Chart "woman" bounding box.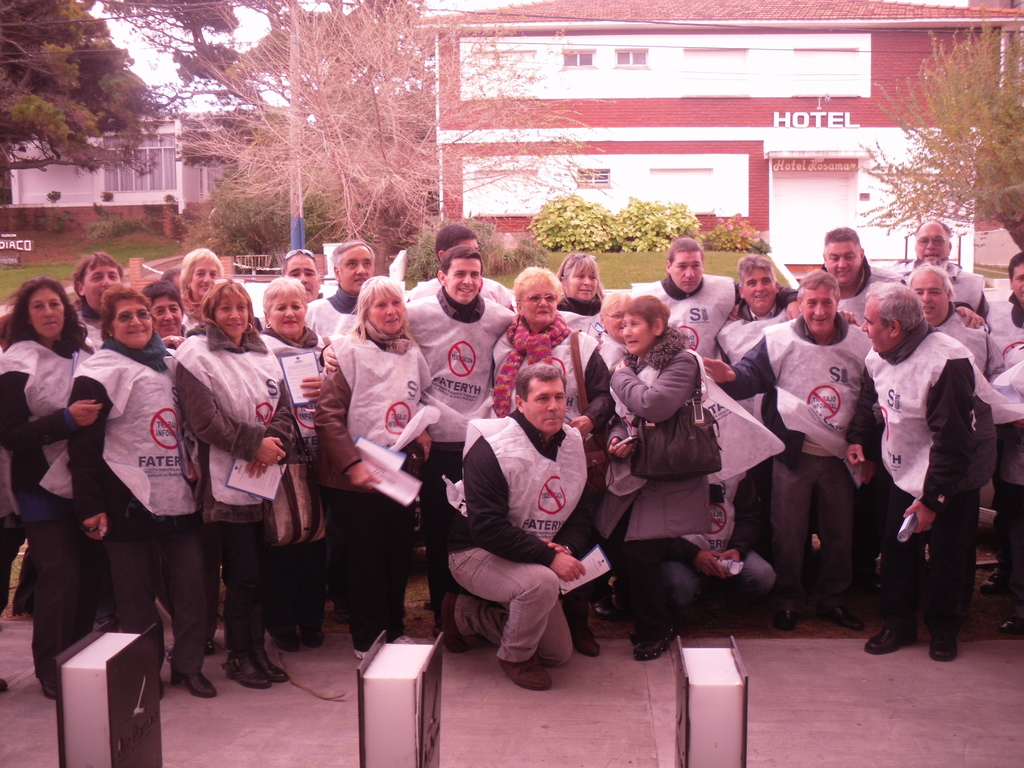
Charted: bbox=[321, 272, 426, 660].
